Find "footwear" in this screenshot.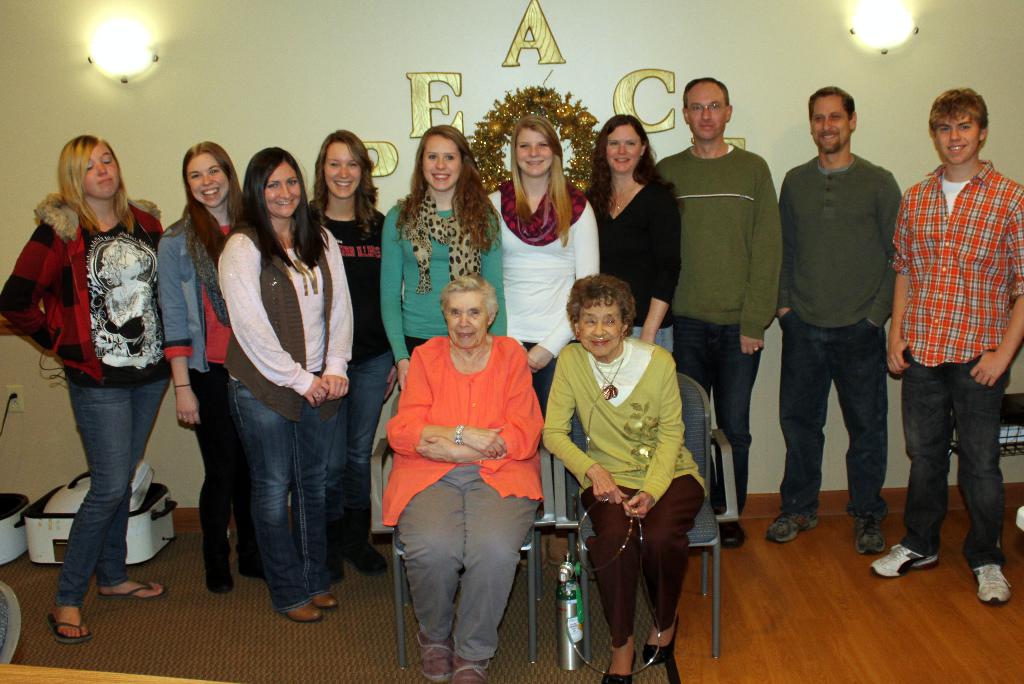
The bounding box for "footwear" is l=203, t=539, r=234, b=592.
